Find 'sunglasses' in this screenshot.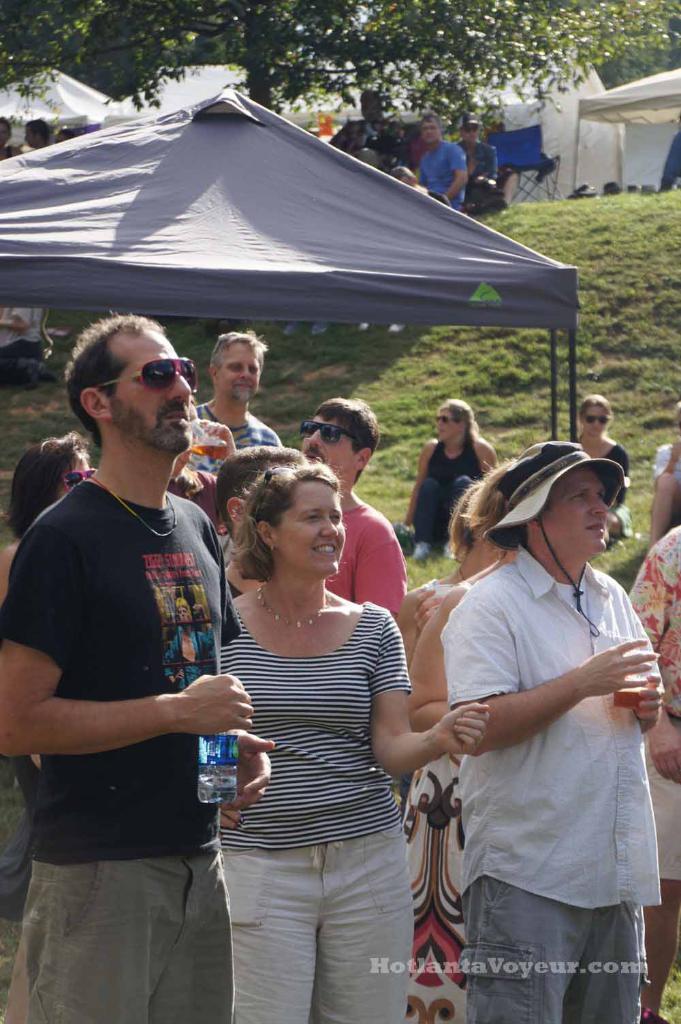
The bounding box for 'sunglasses' is <bbox>63, 465, 95, 495</bbox>.
